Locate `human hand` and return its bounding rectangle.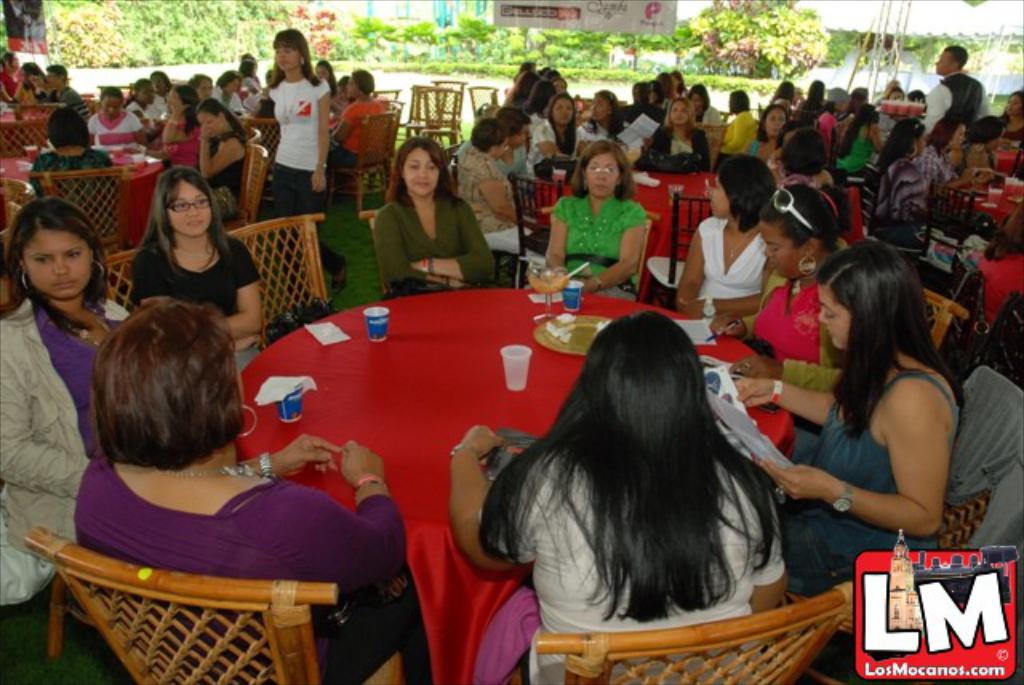
region(453, 421, 506, 459).
